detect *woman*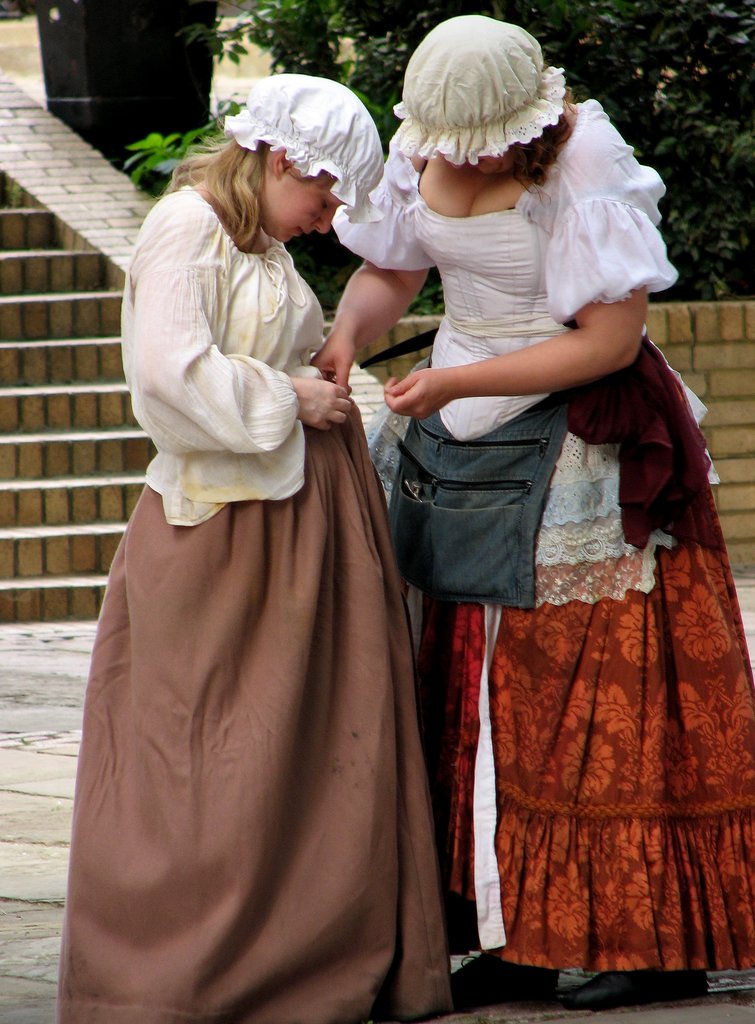
<region>296, 4, 754, 990</region>
